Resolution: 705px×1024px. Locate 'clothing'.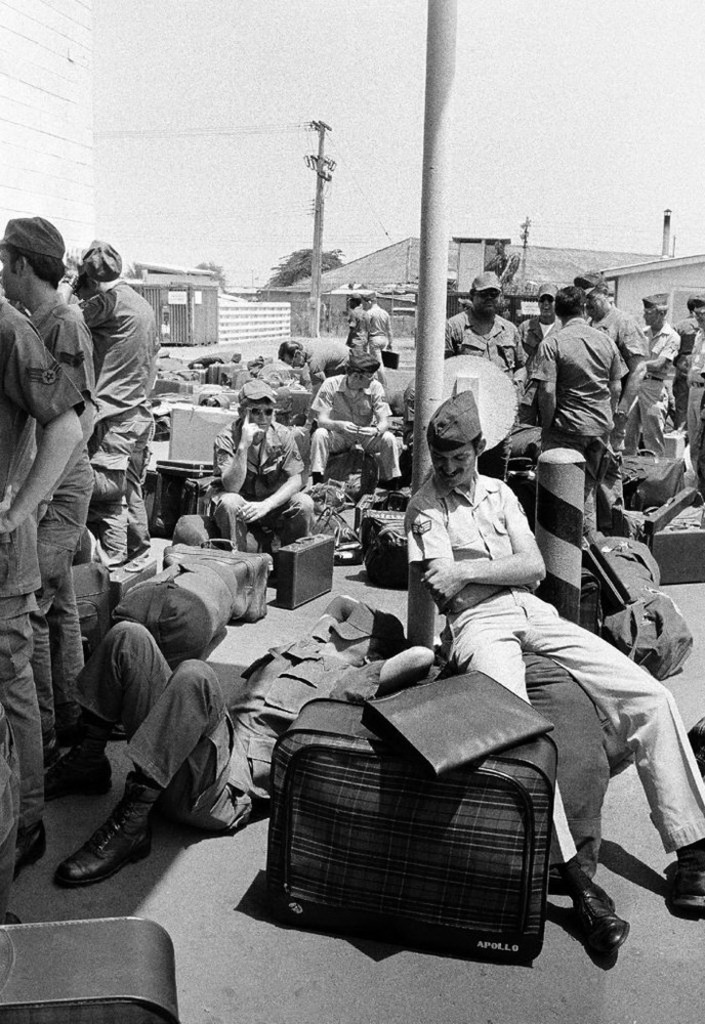
select_region(539, 308, 624, 437).
